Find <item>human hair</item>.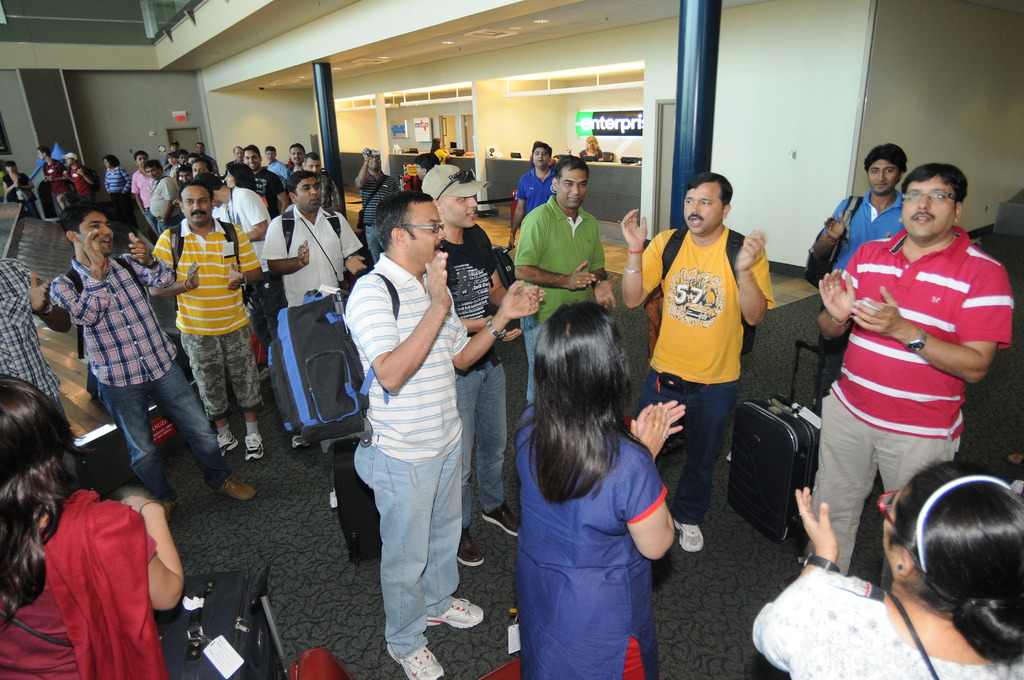
(371,190,433,255).
